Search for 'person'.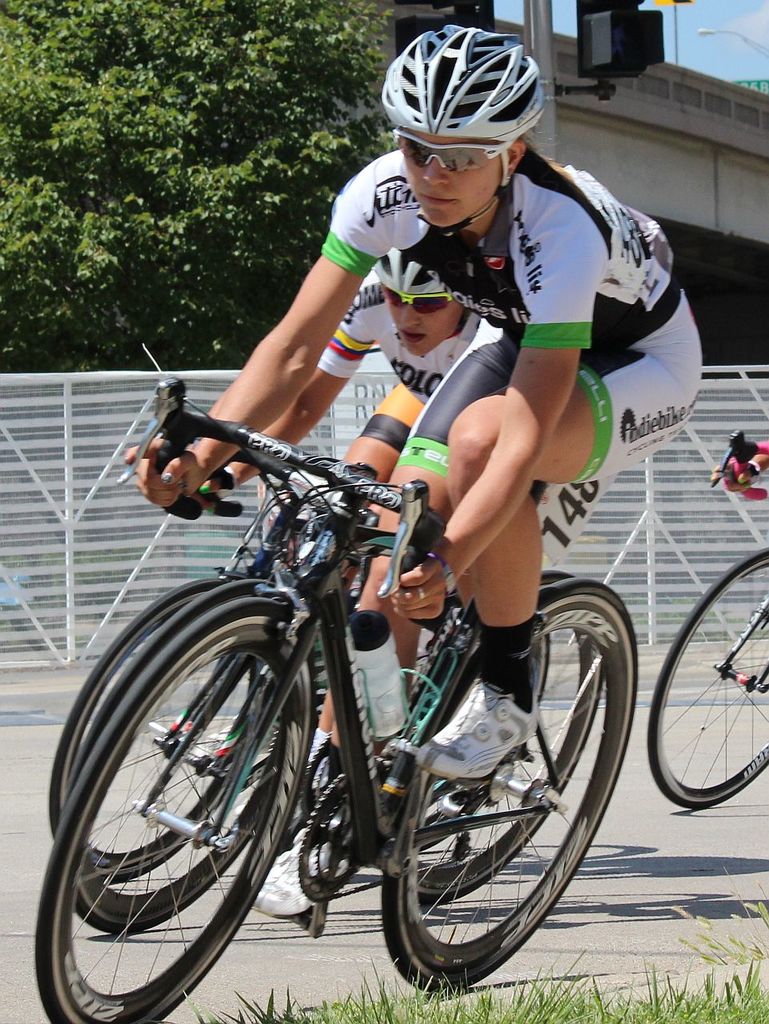
Found at locate(717, 448, 768, 489).
